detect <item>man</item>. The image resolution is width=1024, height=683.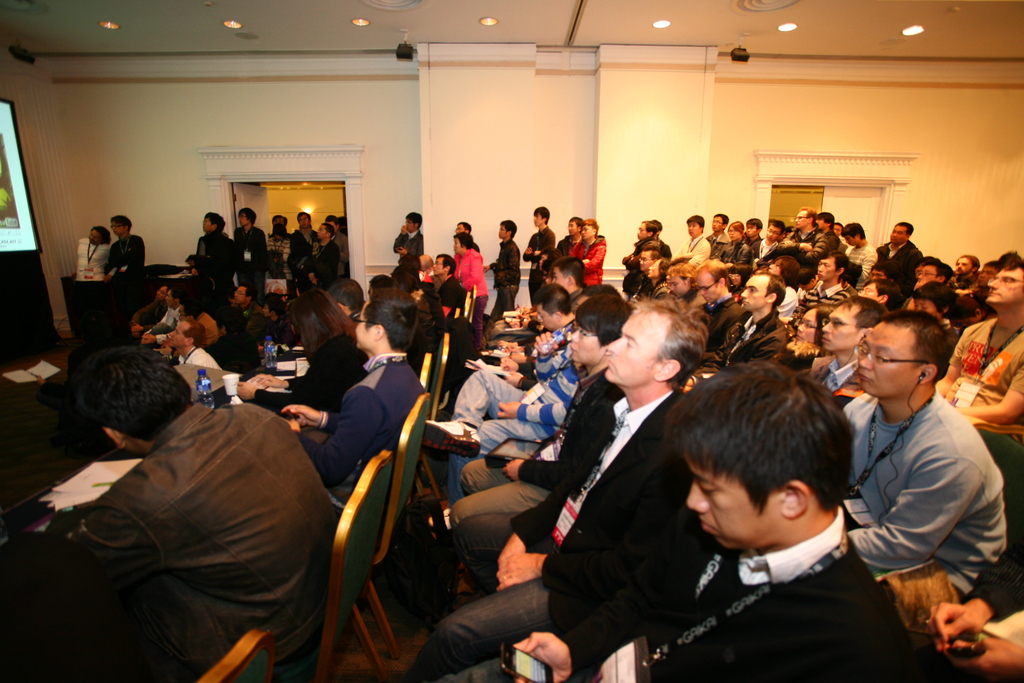
crop(804, 293, 884, 396).
